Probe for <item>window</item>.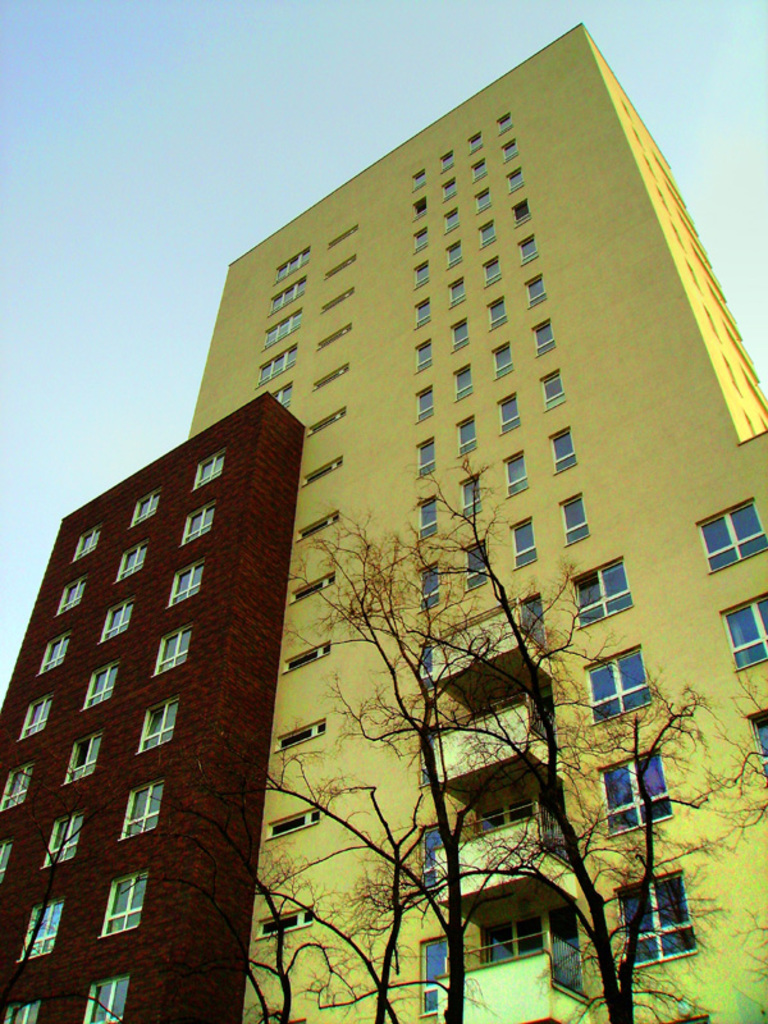
Probe result: [left=452, top=319, right=466, bottom=352].
